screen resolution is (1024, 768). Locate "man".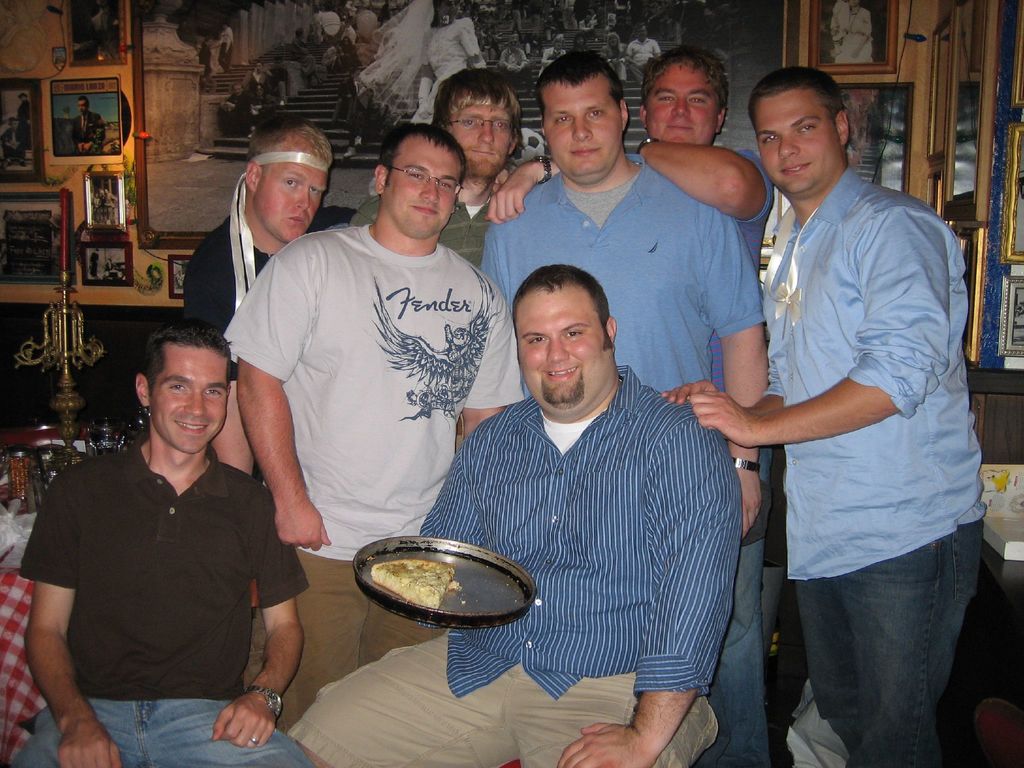
left=287, top=264, right=743, bottom=767.
